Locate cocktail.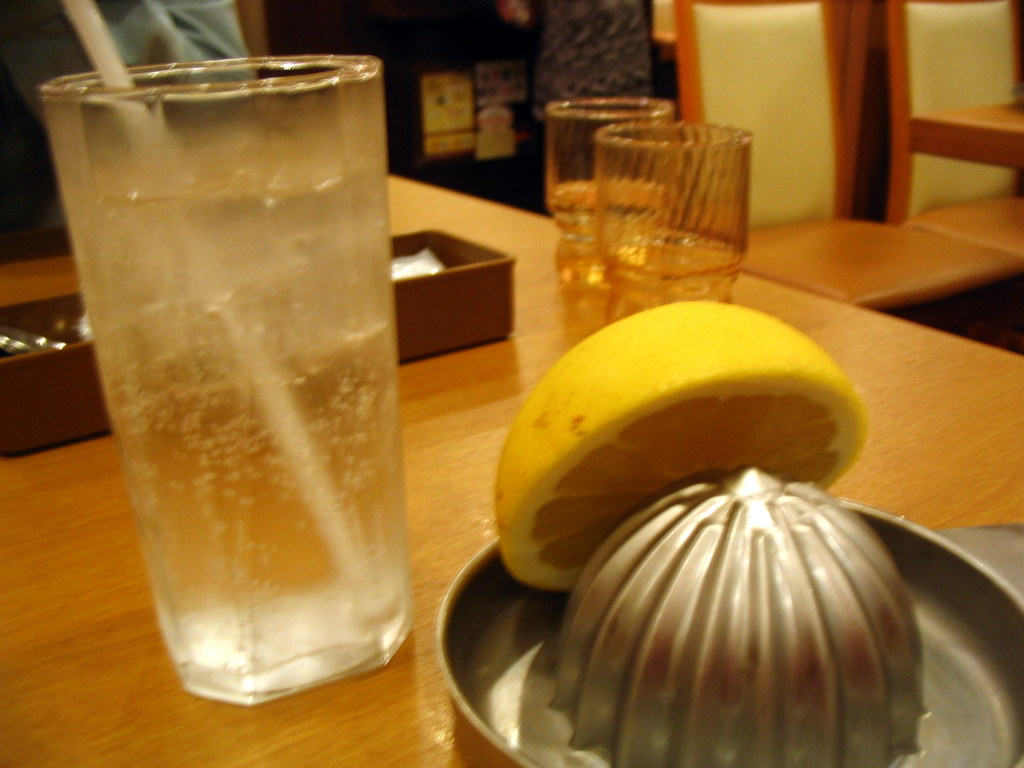
Bounding box: rect(38, 1, 410, 712).
